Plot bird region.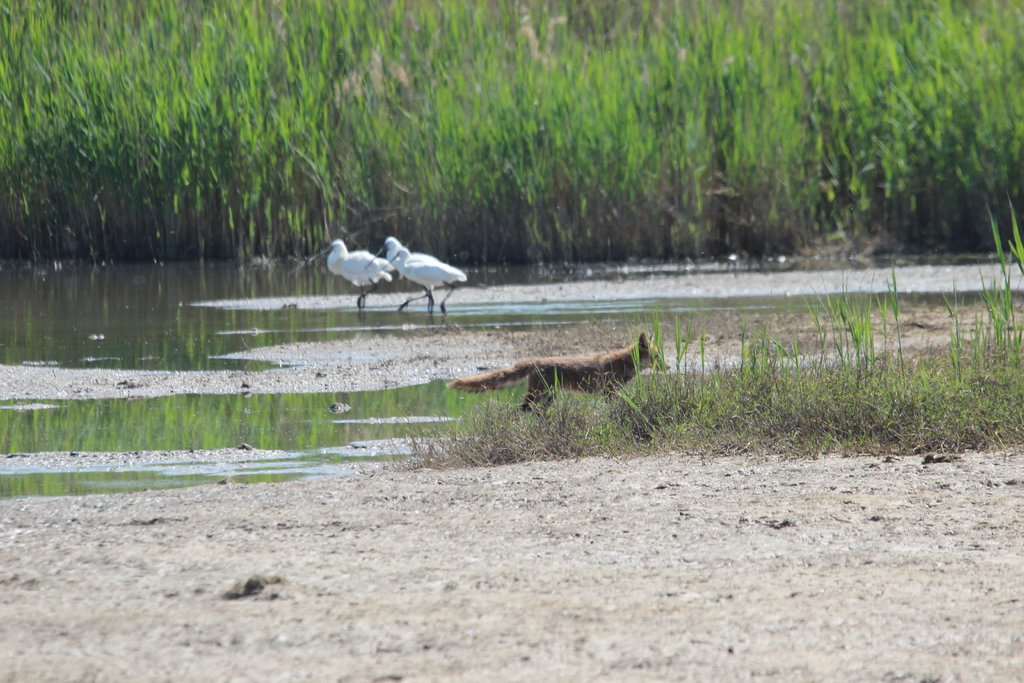
Plotted at 309,240,395,309.
